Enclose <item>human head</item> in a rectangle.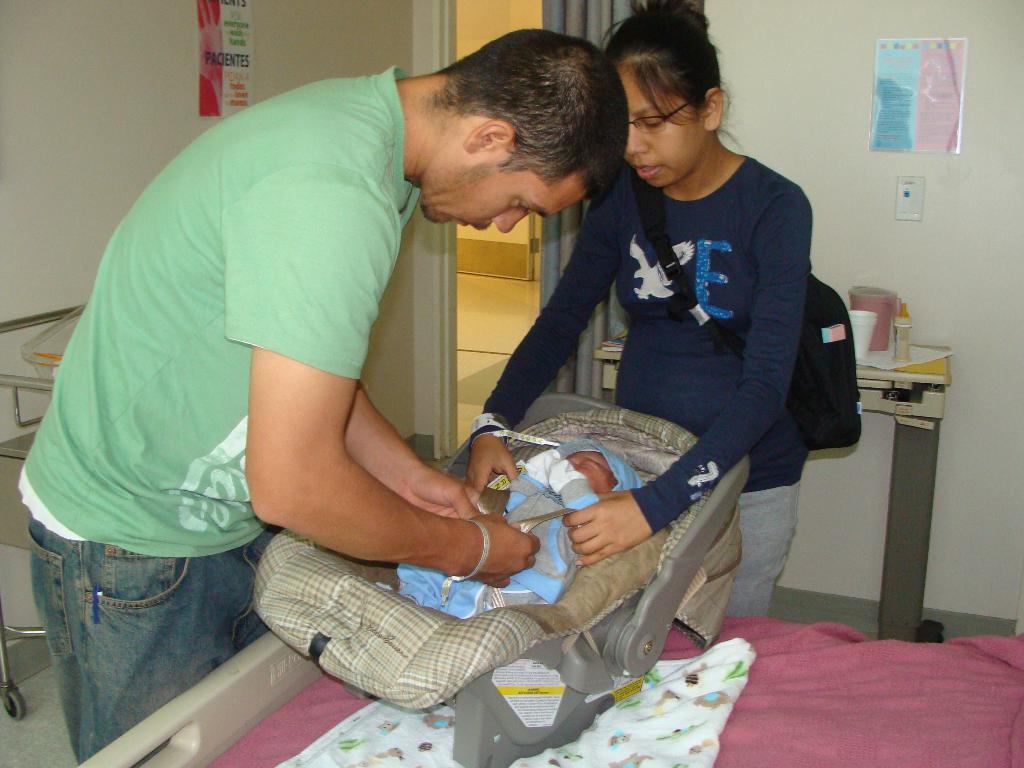
<bbox>573, 3, 709, 188</bbox>.
